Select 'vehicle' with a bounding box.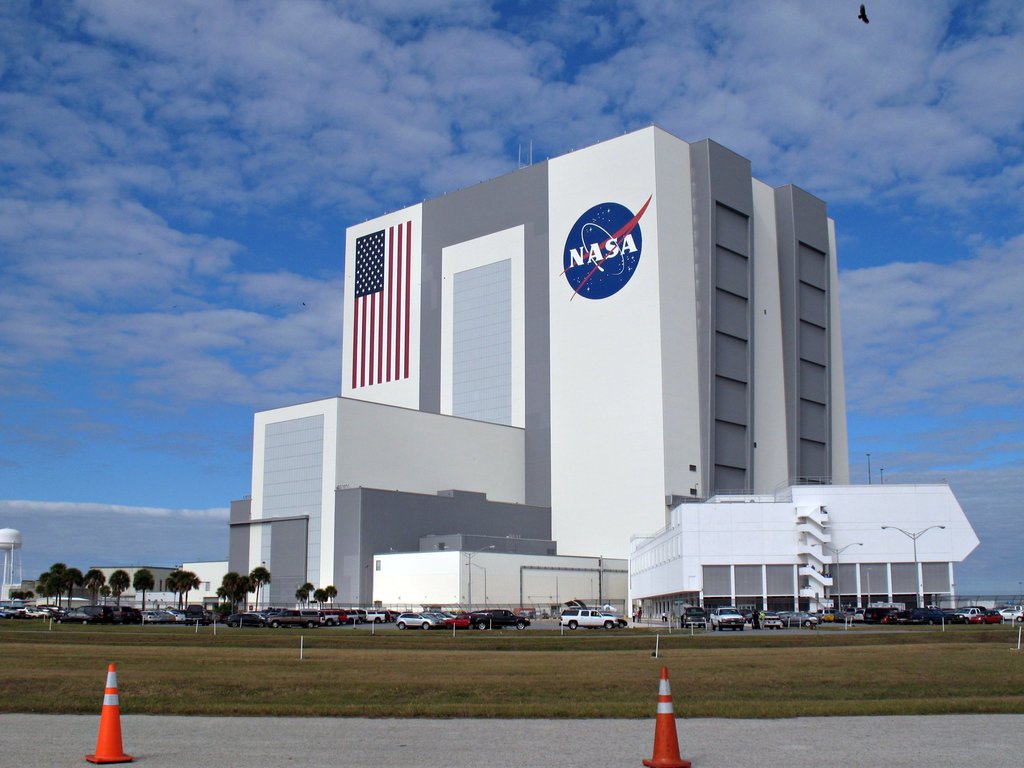
x1=680, y1=604, x2=708, y2=629.
